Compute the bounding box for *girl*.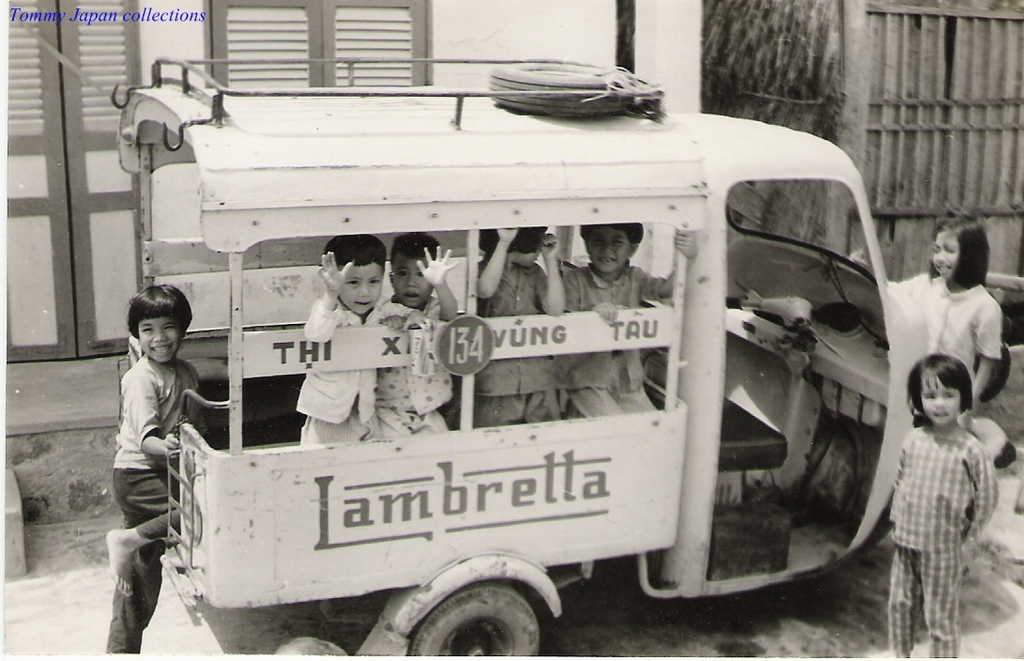
locate(464, 220, 578, 421).
